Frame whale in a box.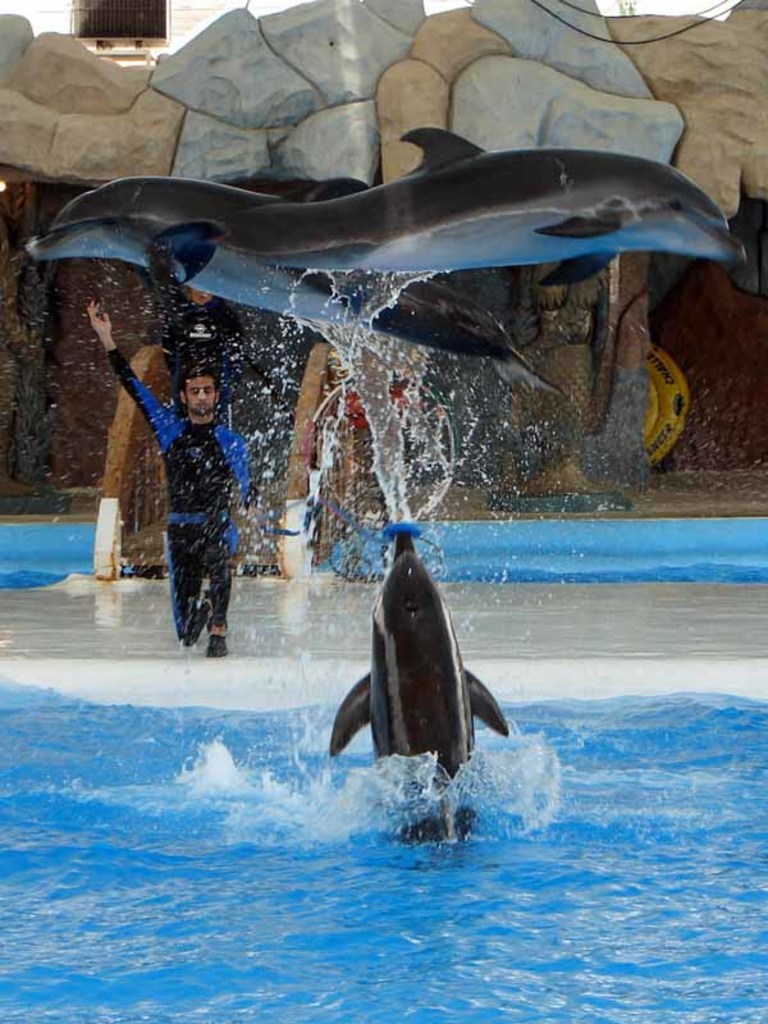
22:168:613:389.
